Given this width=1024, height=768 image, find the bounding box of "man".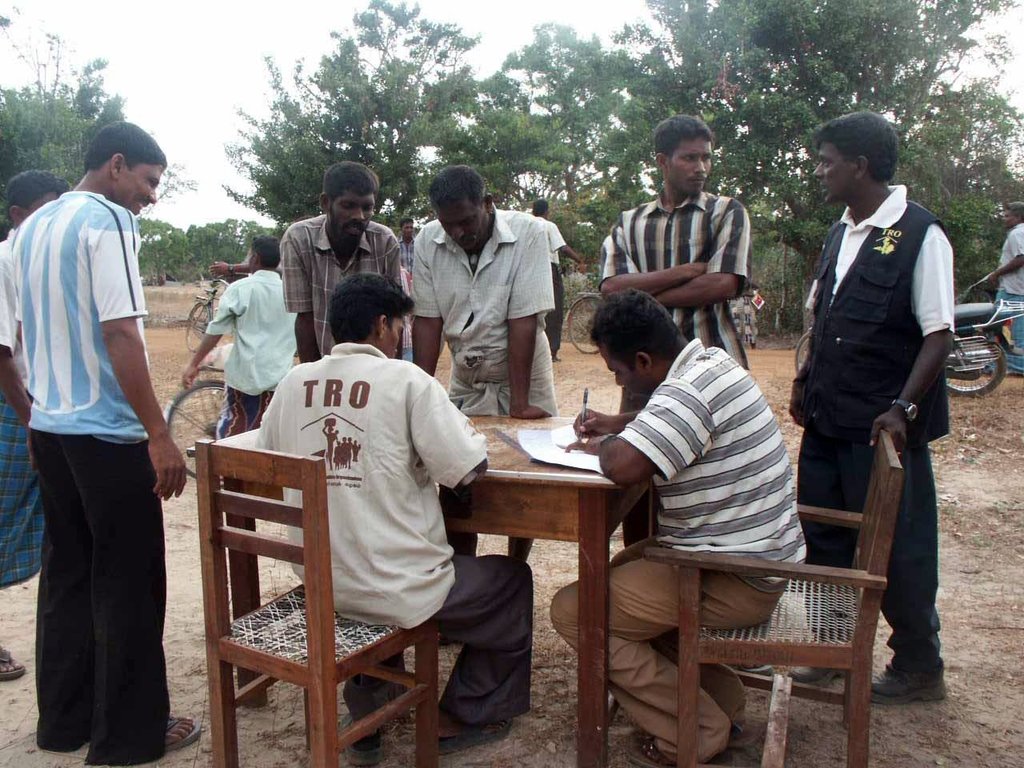
533,200,587,363.
